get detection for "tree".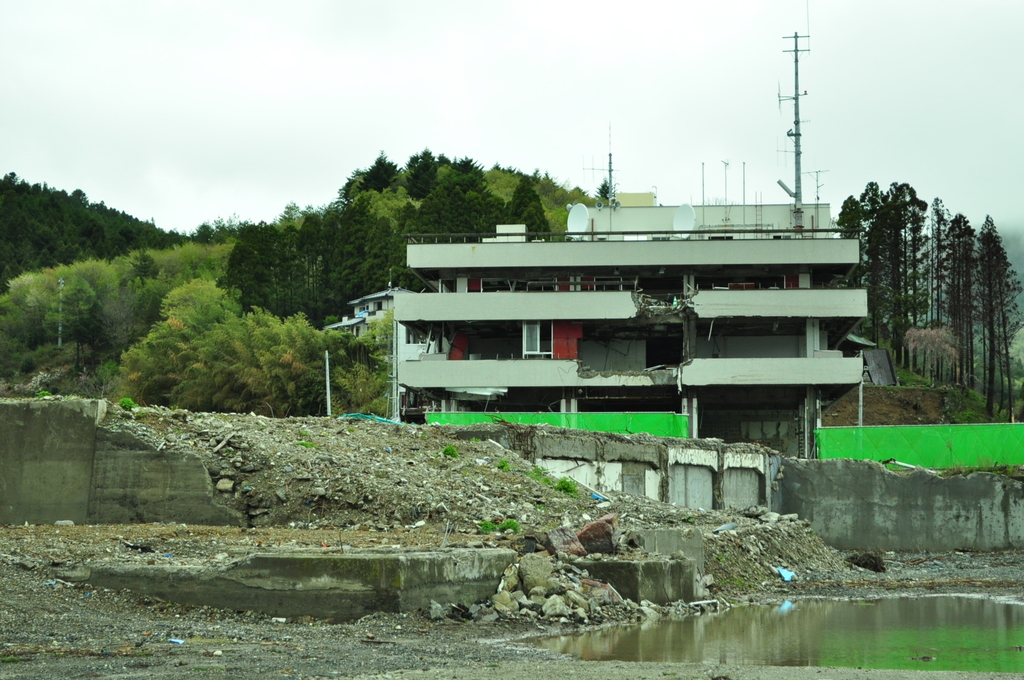
Detection: {"left": 977, "top": 213, "right": 1013, "bottom": 414}.
